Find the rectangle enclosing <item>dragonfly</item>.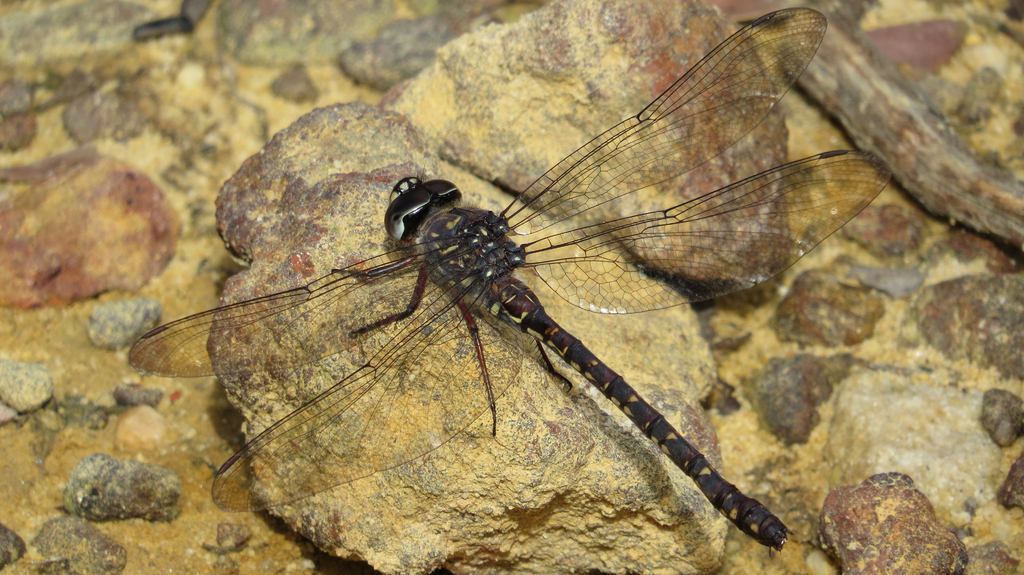
[129,9,894,558].
